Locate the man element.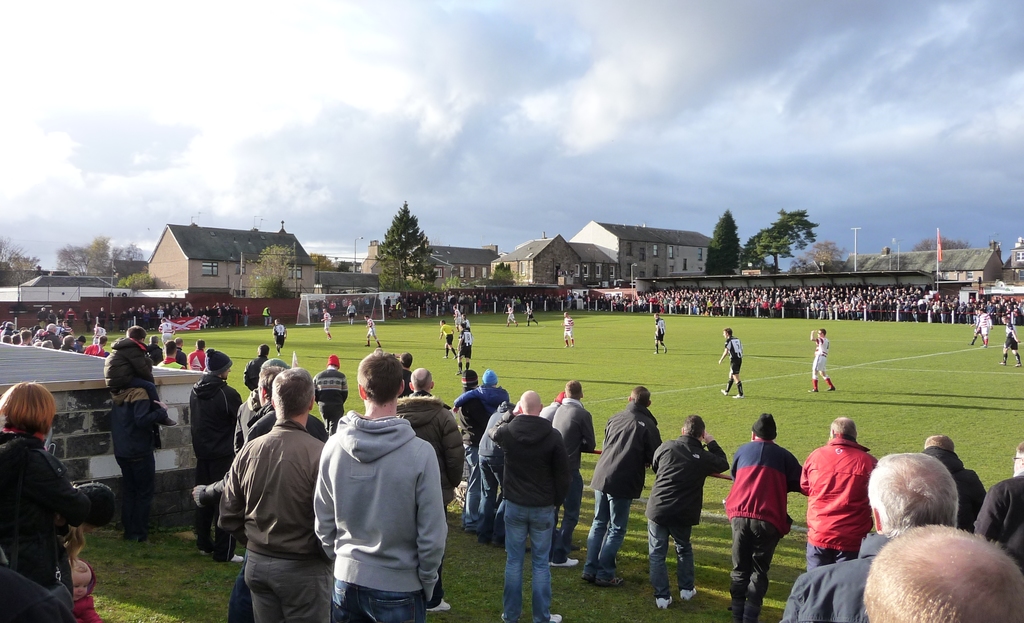
Element bbox: box=[194, 362, 278, 622].
